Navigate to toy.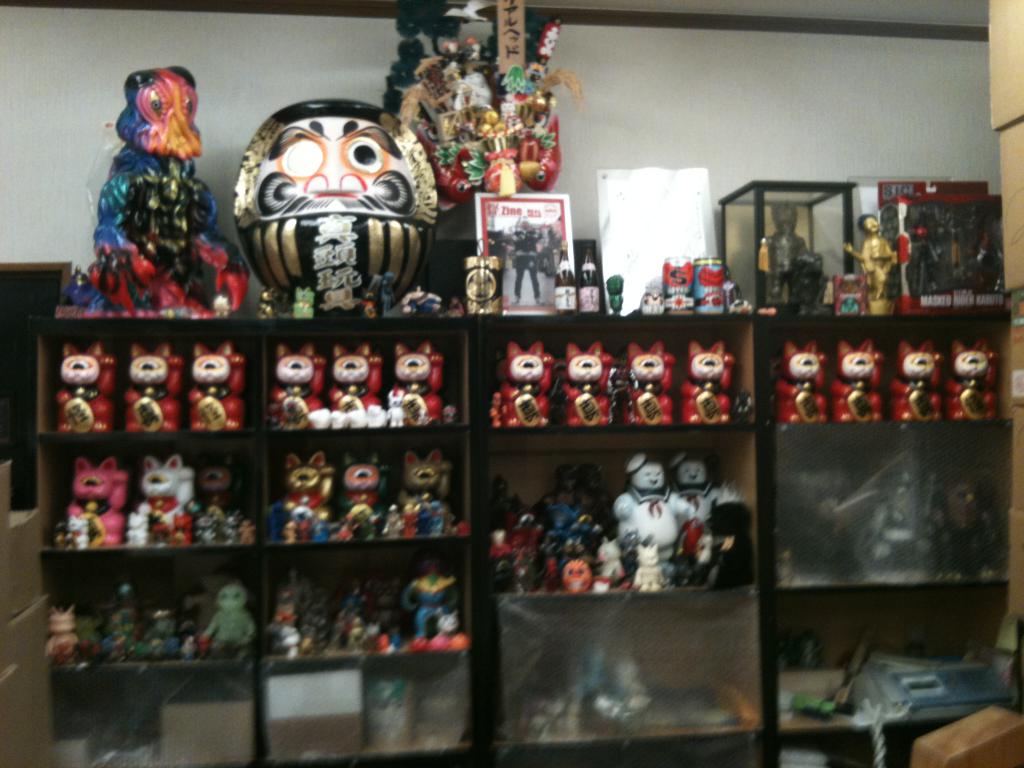
Navigation target: 445/249/508/317.
